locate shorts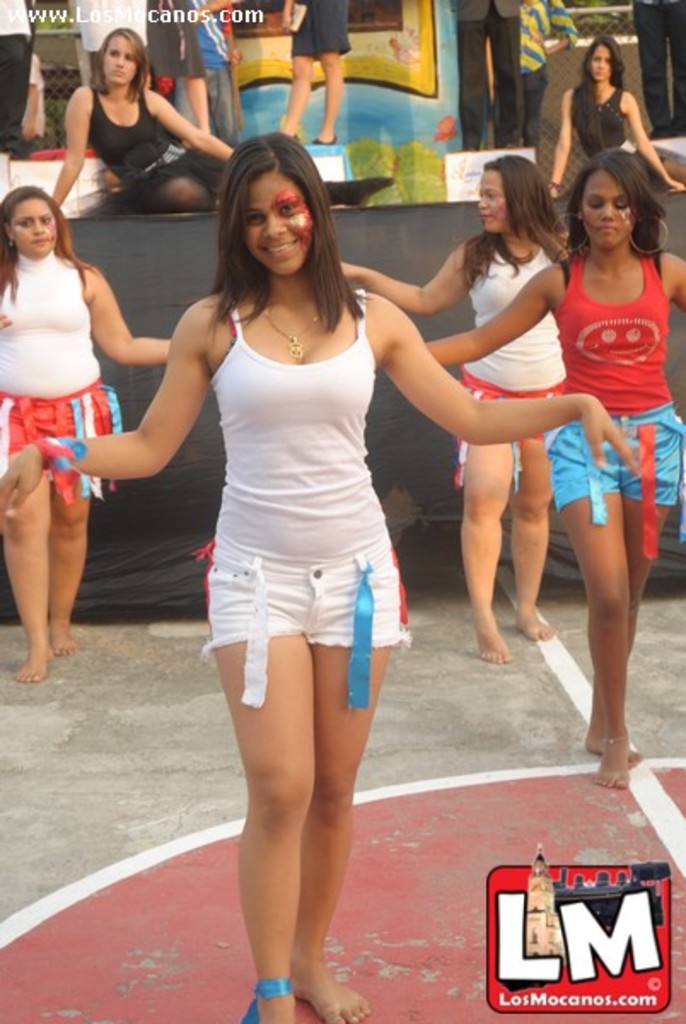
203, 567, 401, 666
